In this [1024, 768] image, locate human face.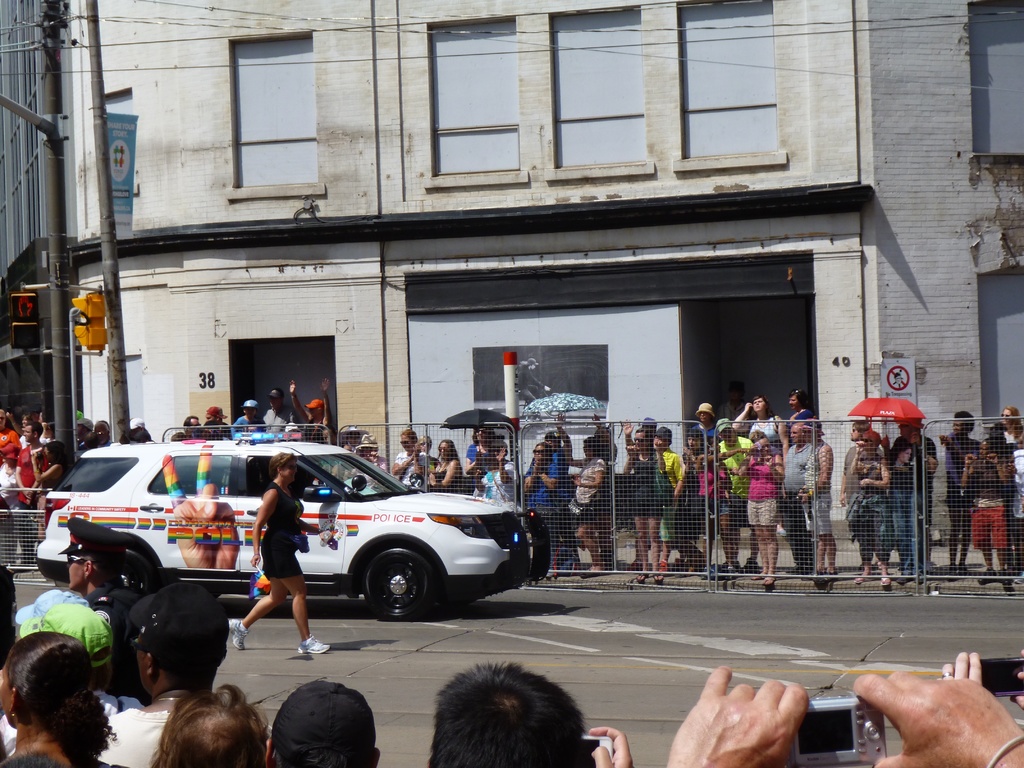
Bounding box: 212:415:218:420.
